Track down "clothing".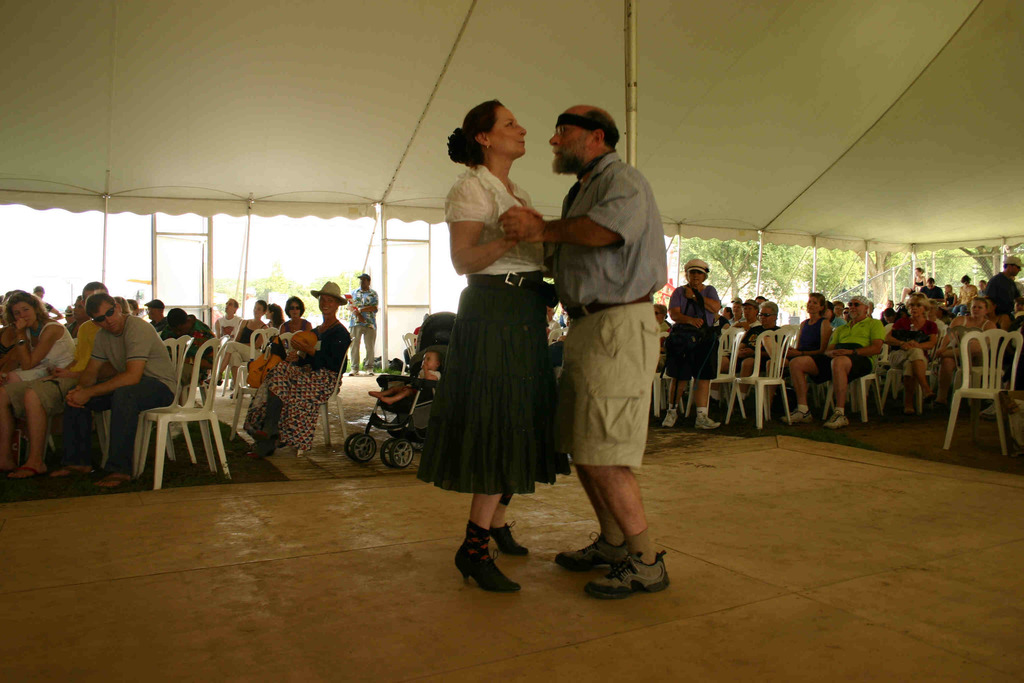
Tracked to crop(957, 317, 995, 331).
